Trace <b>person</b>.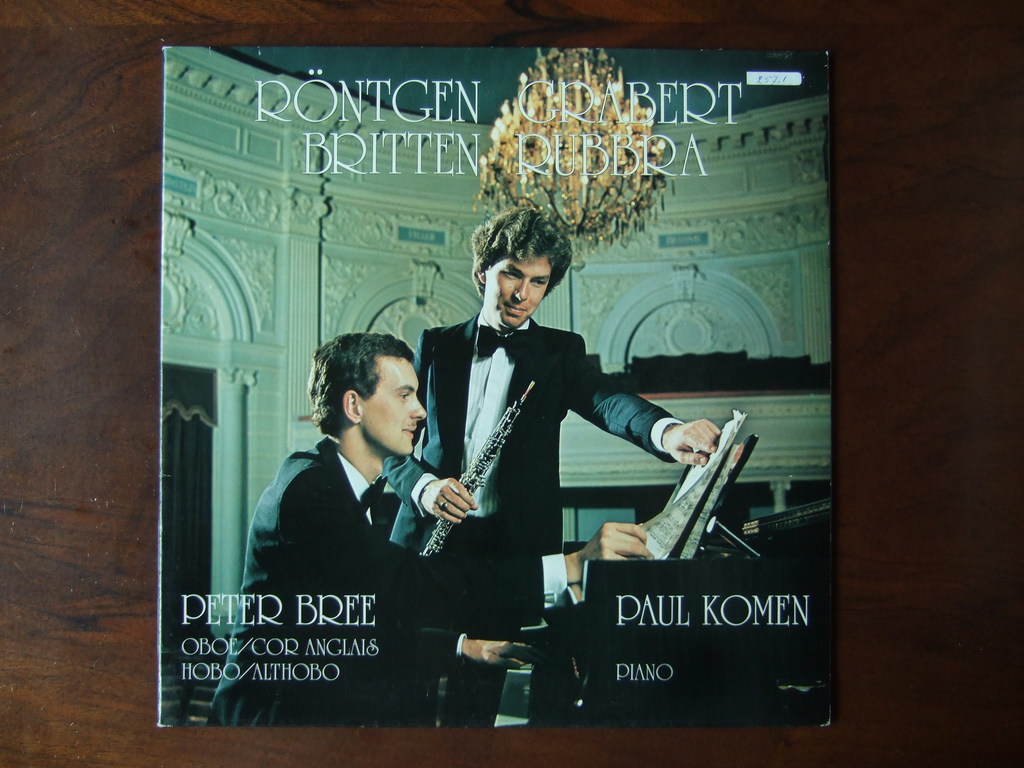
Traced to region(206, 332, 562, 728).
